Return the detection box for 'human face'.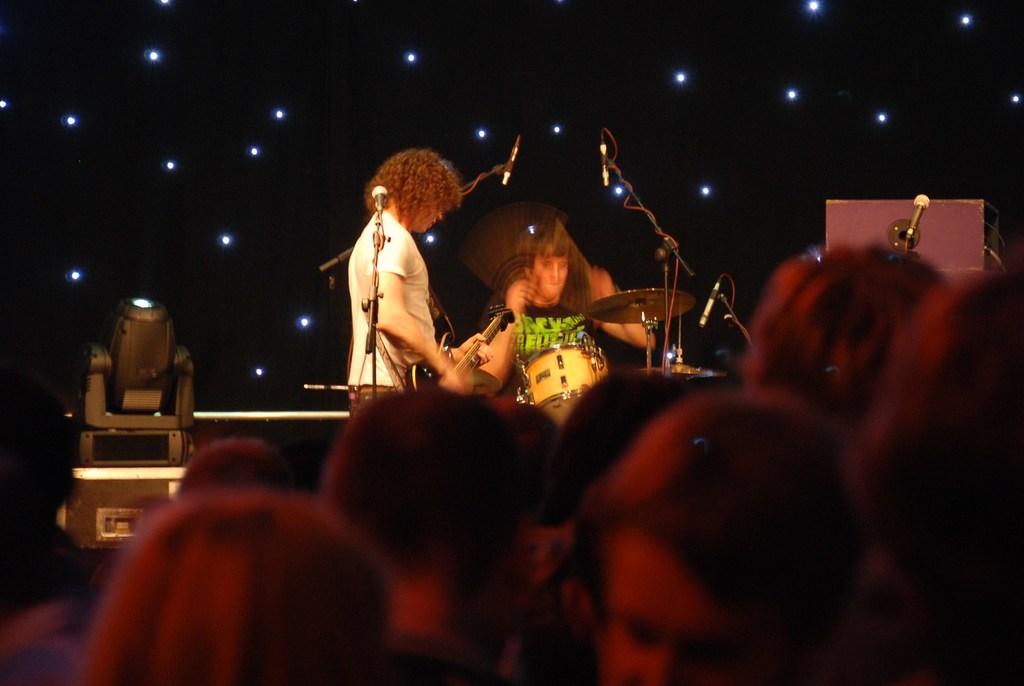
{"left": 601, "top": 531, "right": 733, "bottom": 685}.
